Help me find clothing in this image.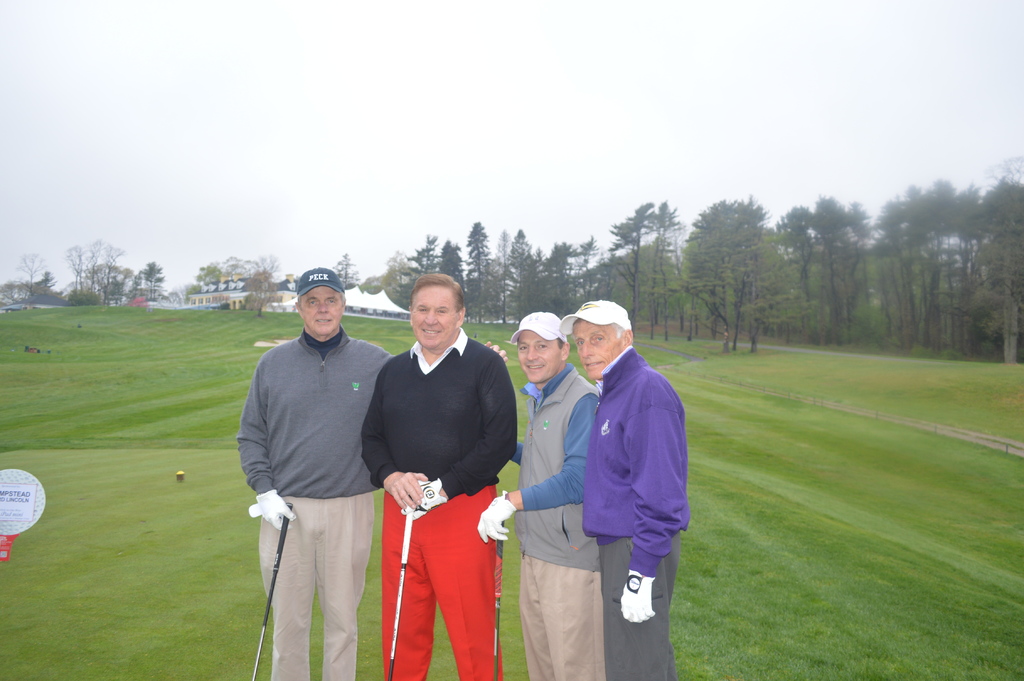
Found it: region(573, 345, 703, 680).
